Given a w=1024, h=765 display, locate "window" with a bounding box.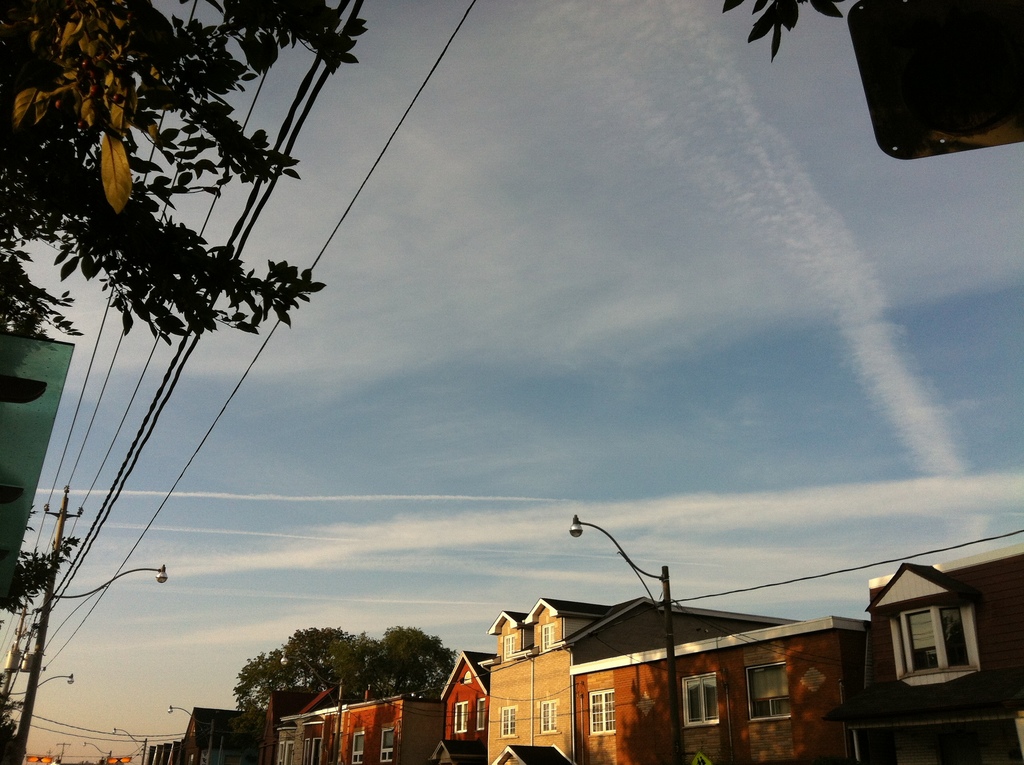
Located: (left=375, top=733, right=396, bottom=764).
